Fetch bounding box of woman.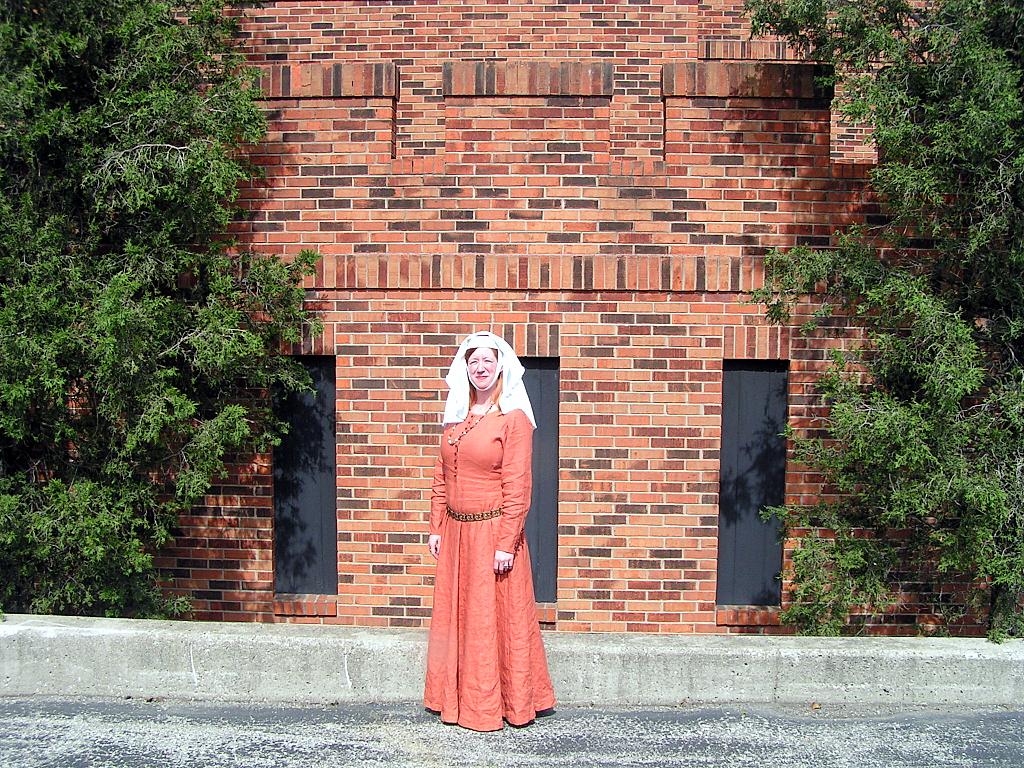
Bbox: l=421, t=325, r=549, b=728.
